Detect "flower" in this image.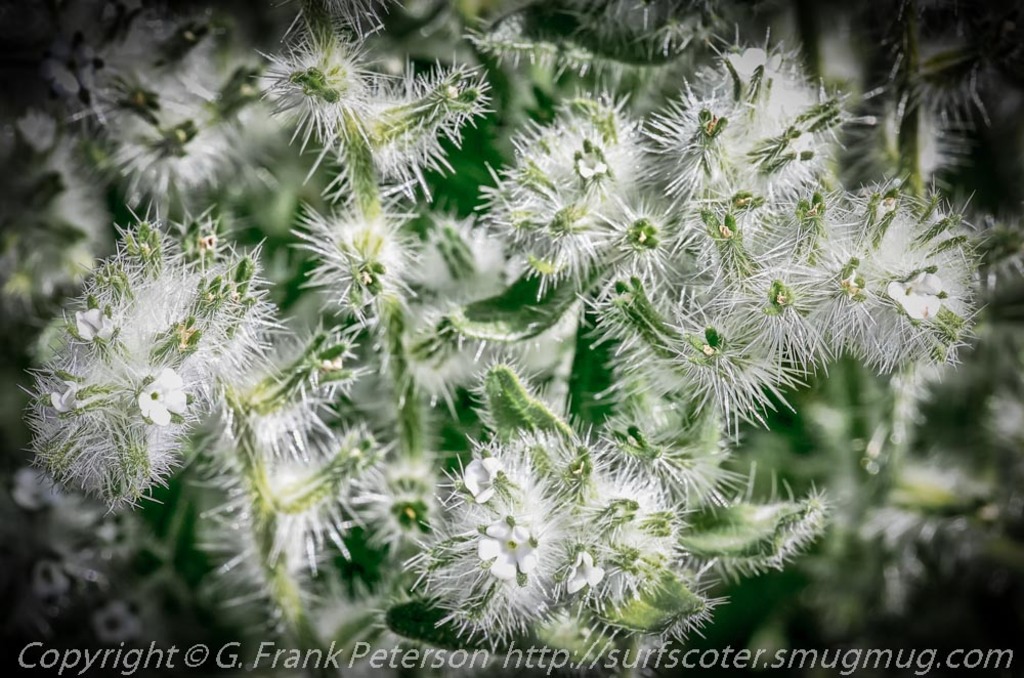
Detection: <box>713,243,926,357</box>.
